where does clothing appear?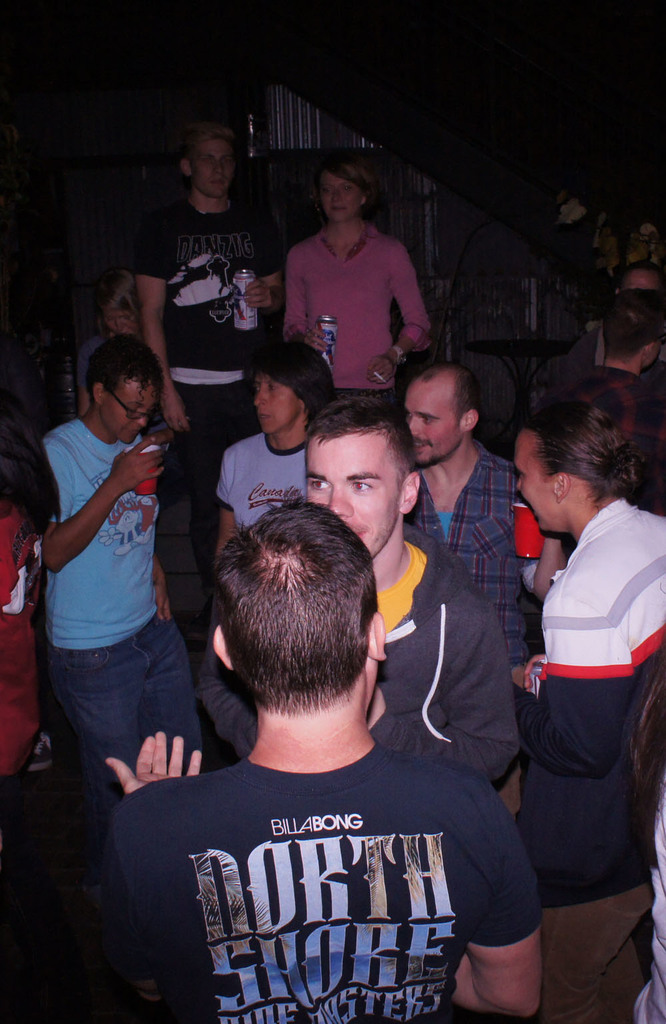
Appears at l=522, t=488, r=665, b=899.
